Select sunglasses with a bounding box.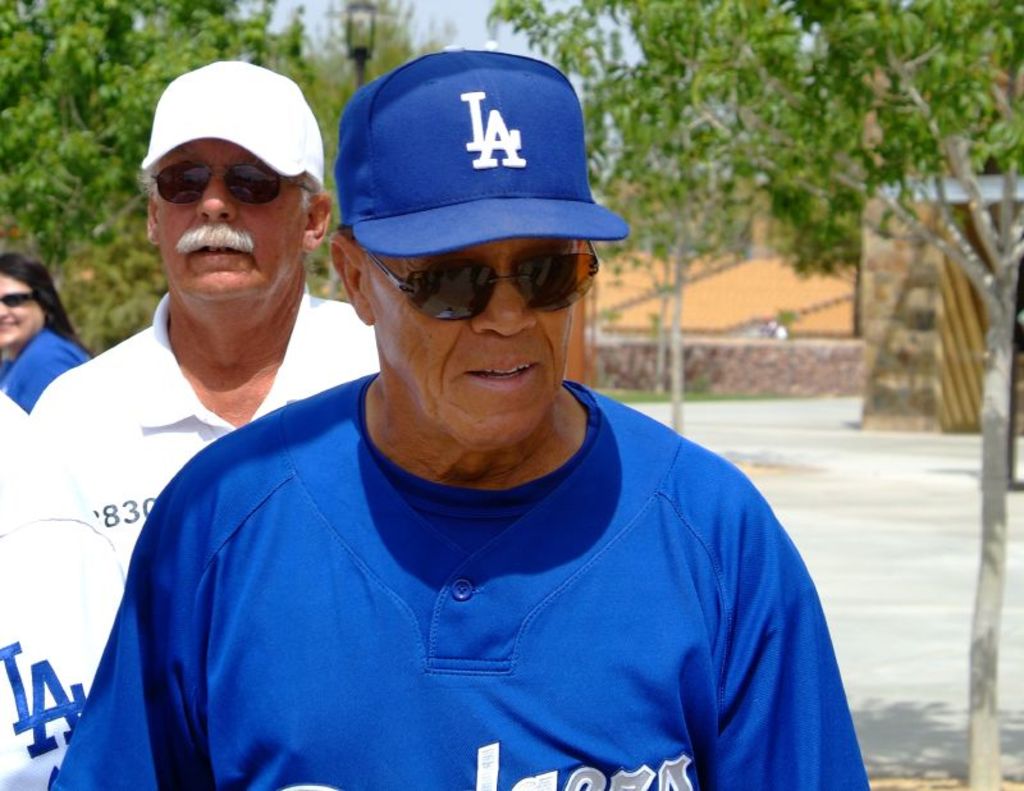
rect(362, 238, 599, 324).
